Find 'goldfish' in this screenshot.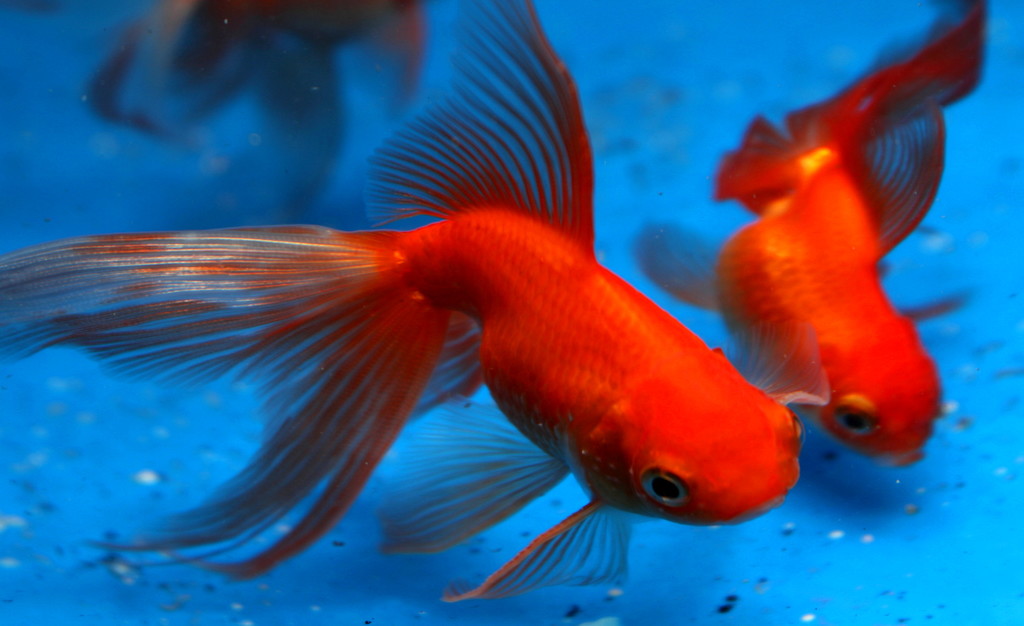
The bounding box for 'goldfish' is 637,0,990,468.
